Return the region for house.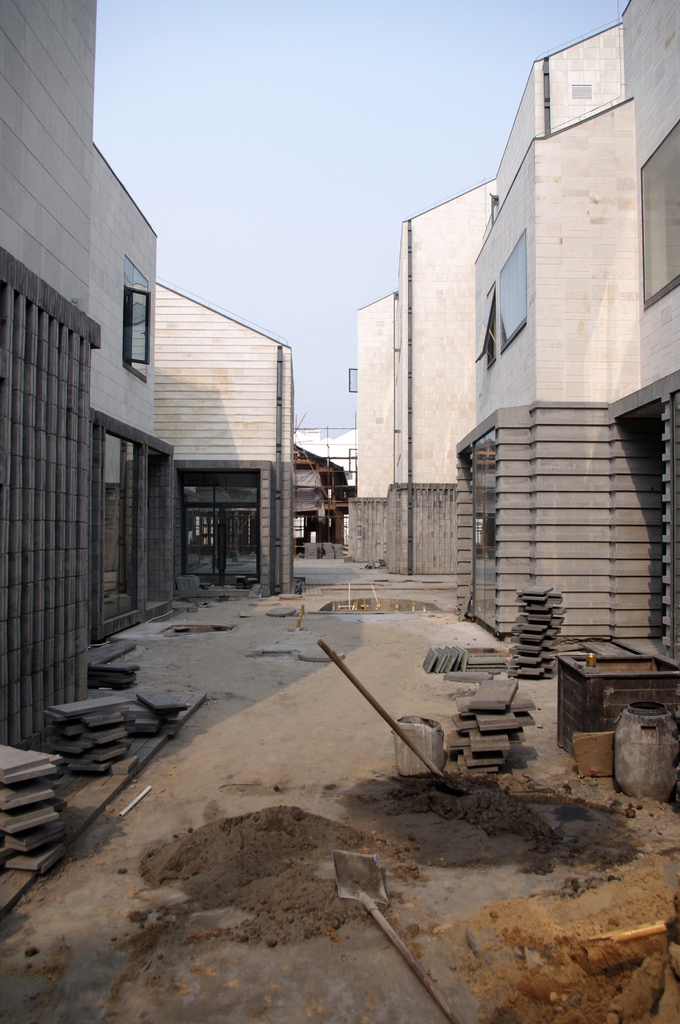
[0,0,292,751].
